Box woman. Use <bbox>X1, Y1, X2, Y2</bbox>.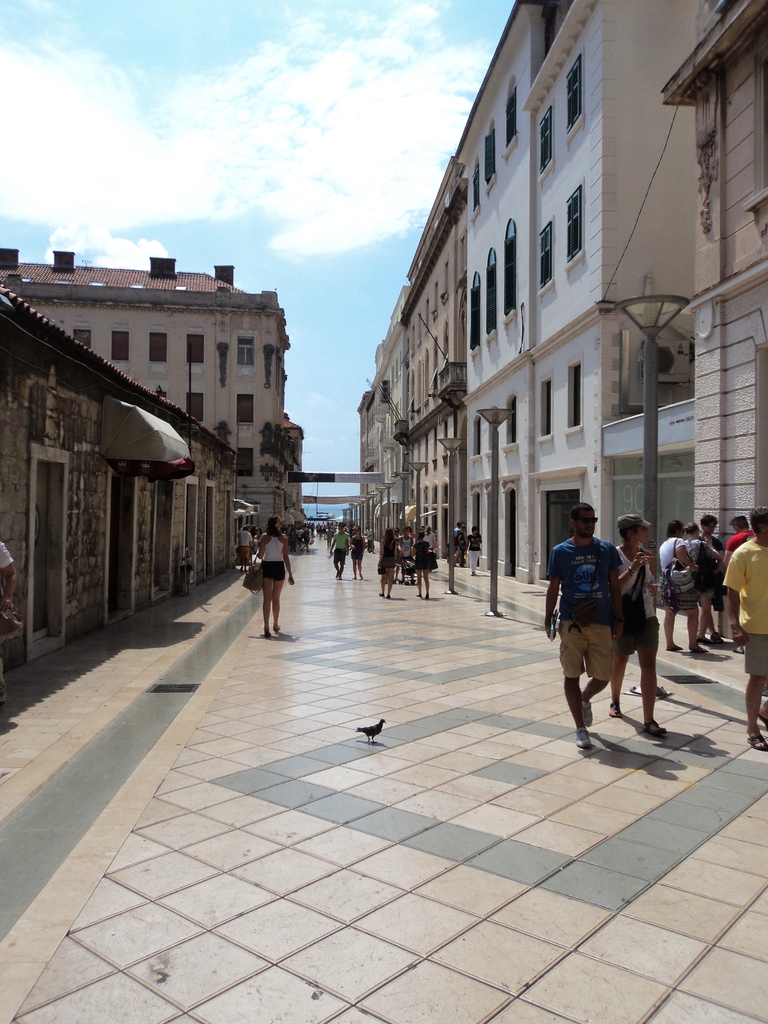
<bbox>255, 512, 296, 637</bbox>.
